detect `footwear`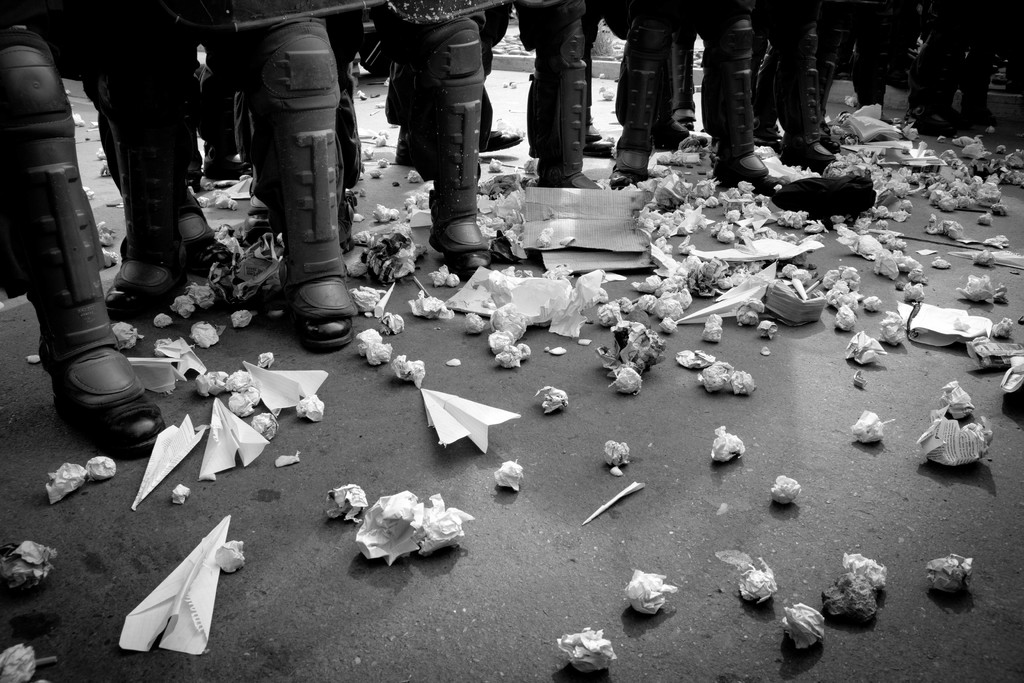
detection(734, 151, 759, 192)
